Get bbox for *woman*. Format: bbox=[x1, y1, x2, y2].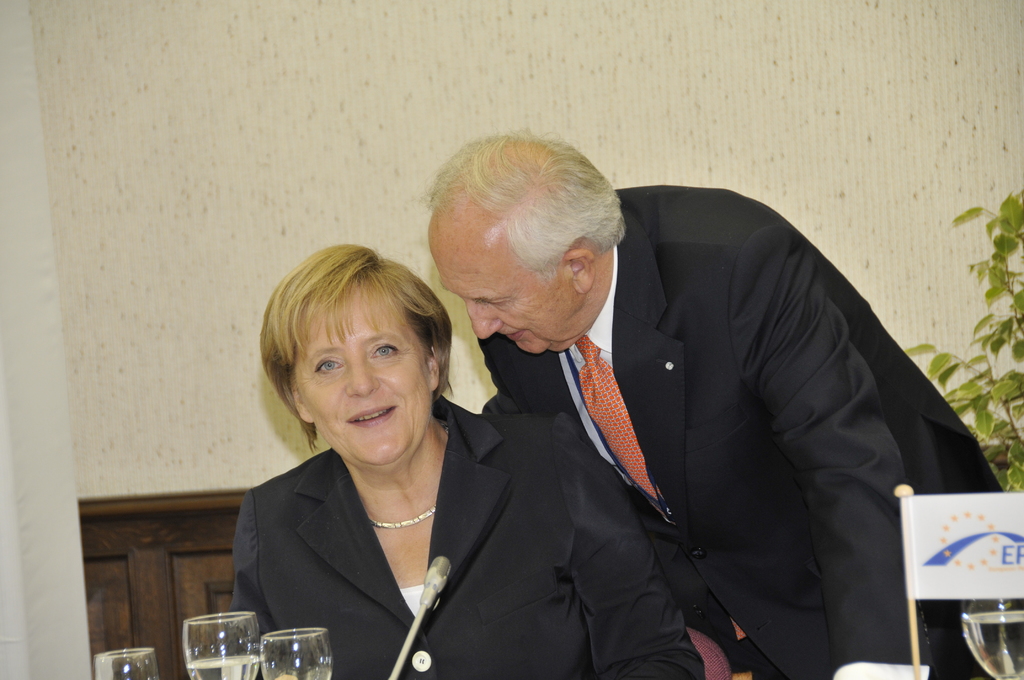
bbox=[216, 243, 536, 671].
